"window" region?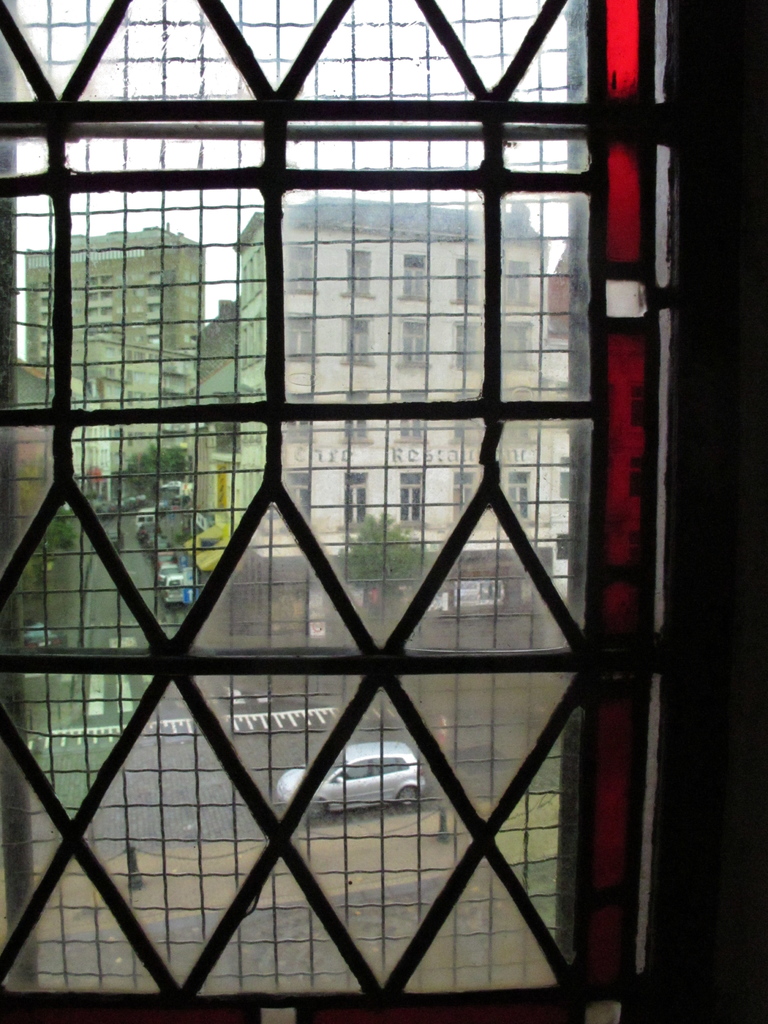
40,342,47,349
